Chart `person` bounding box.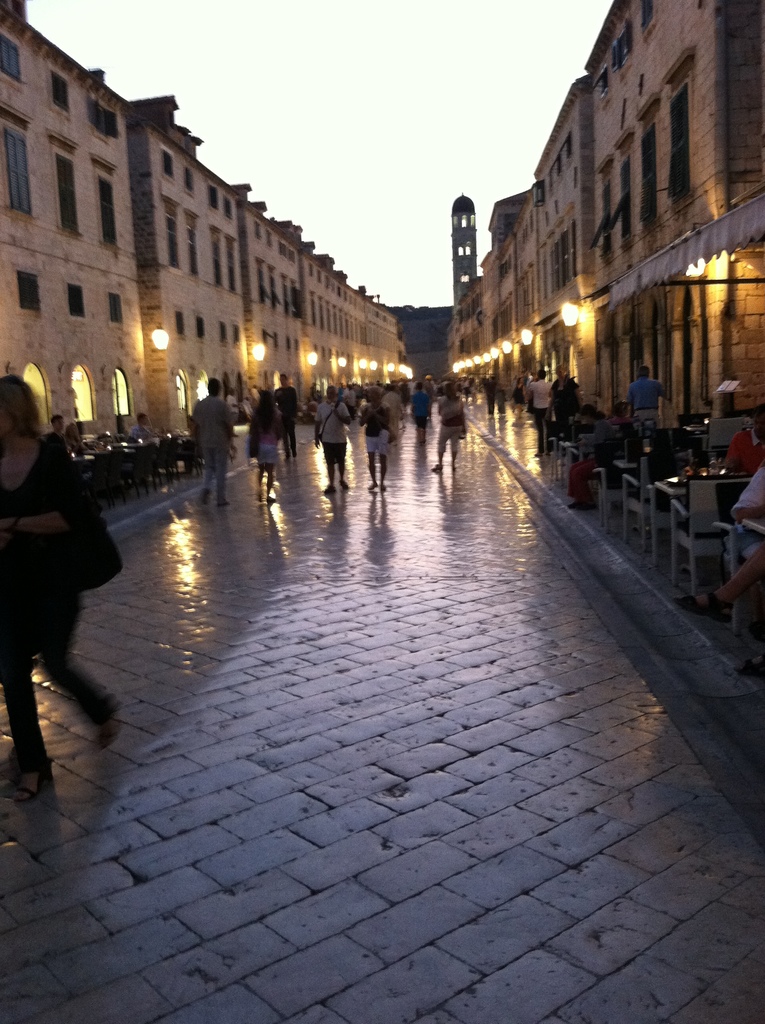
Charted: 624, 369, 661, 442.
